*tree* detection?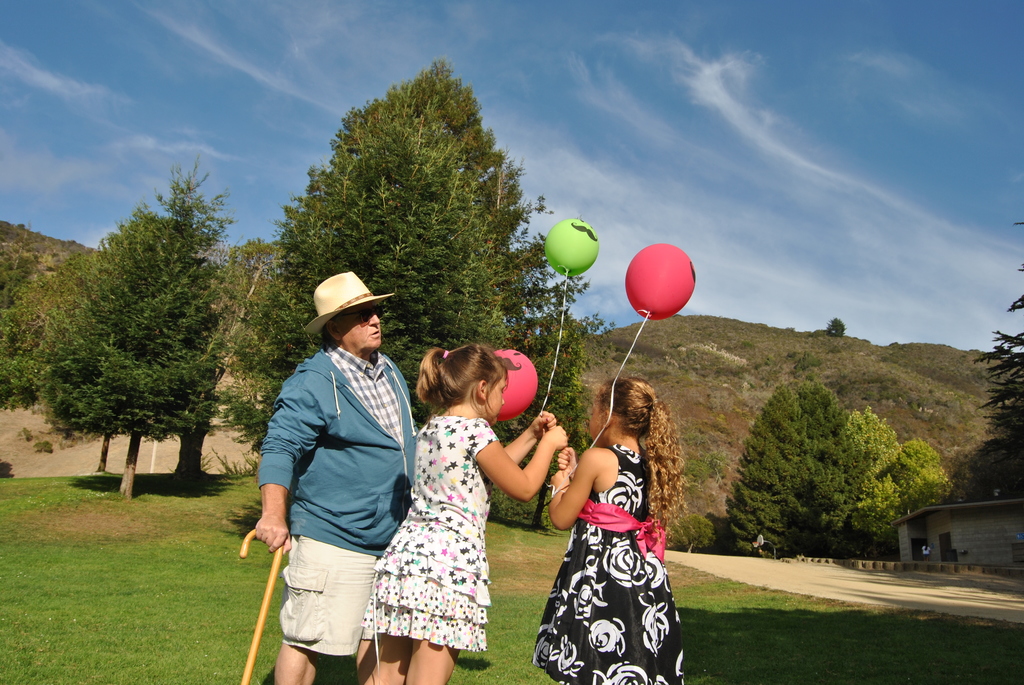
box=[30, 134, 252, 497]
